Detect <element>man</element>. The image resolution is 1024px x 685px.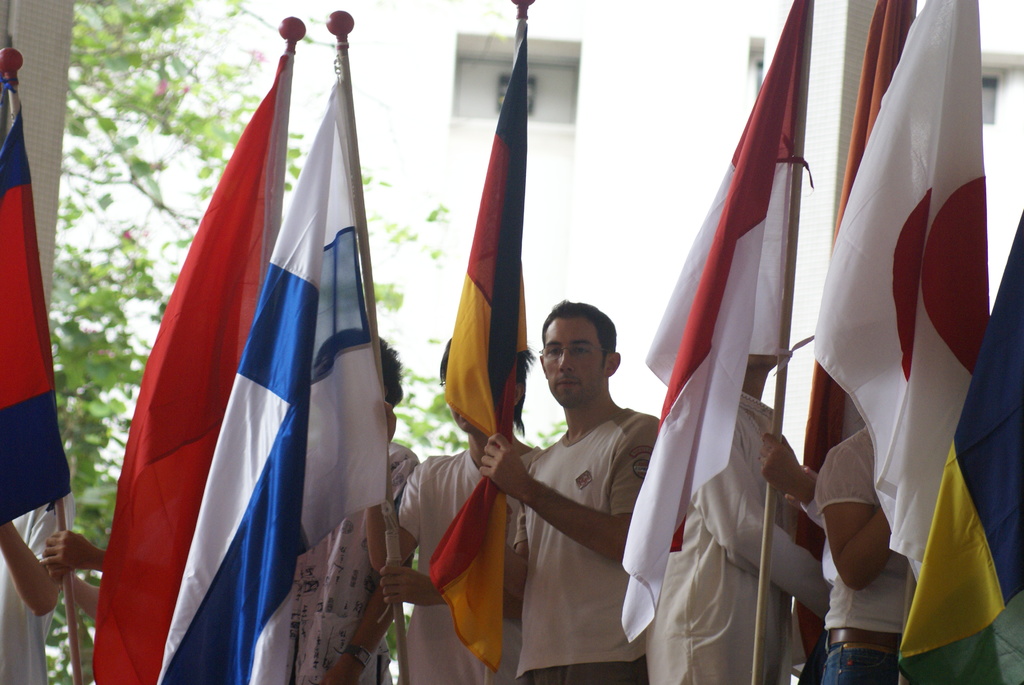
[left=640, top=351, right=834, bottom=684].
